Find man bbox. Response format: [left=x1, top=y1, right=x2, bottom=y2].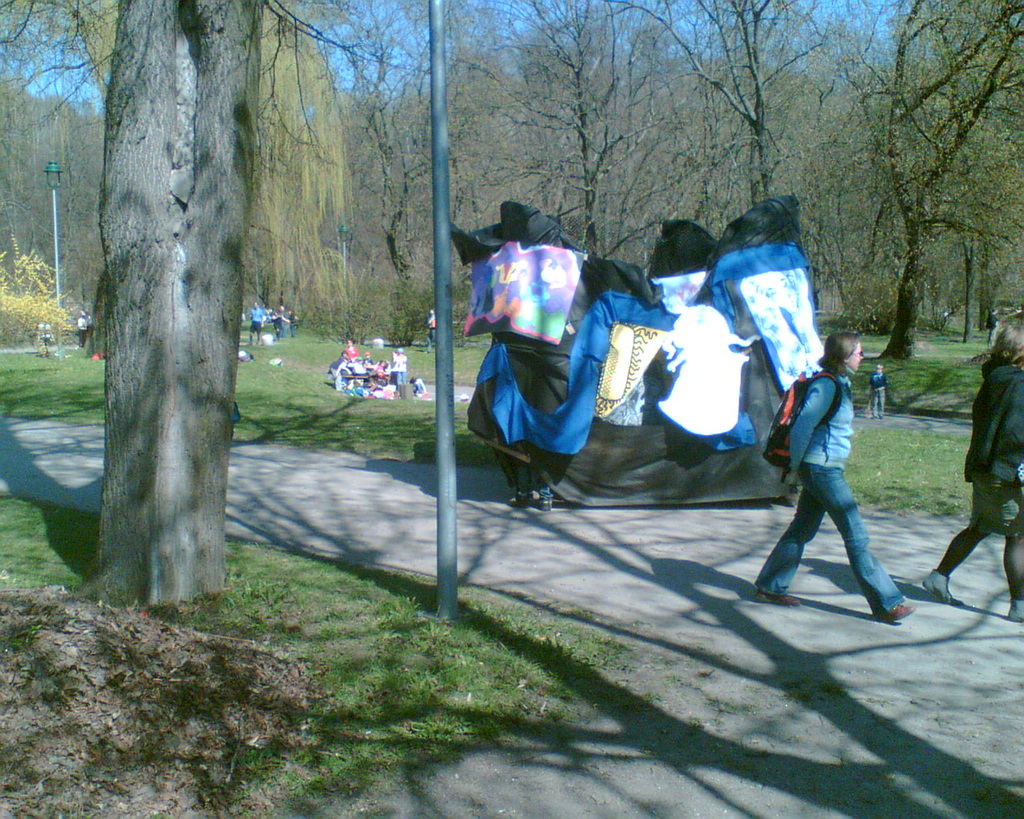
[left=272, top=306, right=280, bottom=341].
